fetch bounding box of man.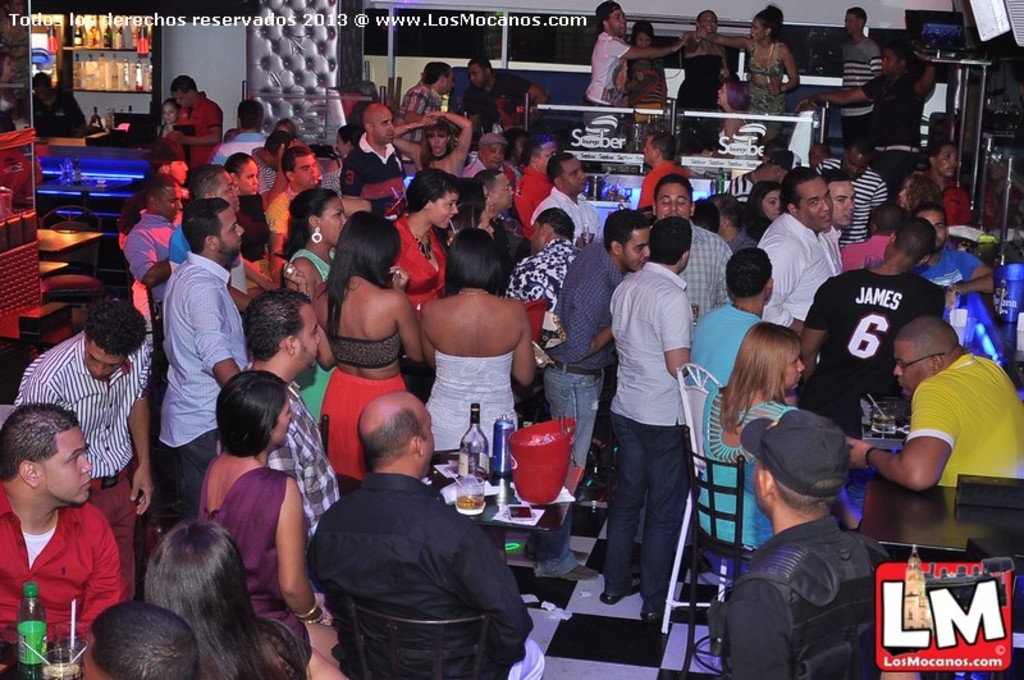
Bbox: (x1=673, y1=245, x2=783, y2=420).
